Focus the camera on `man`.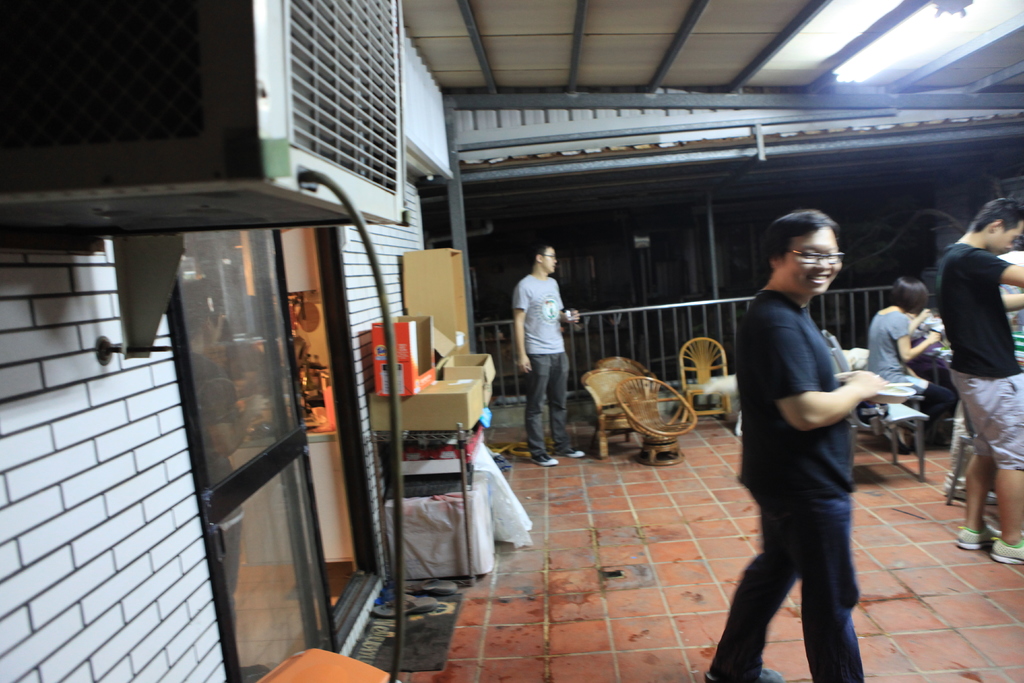
Focus region: [929, 200, 1023, 573].
